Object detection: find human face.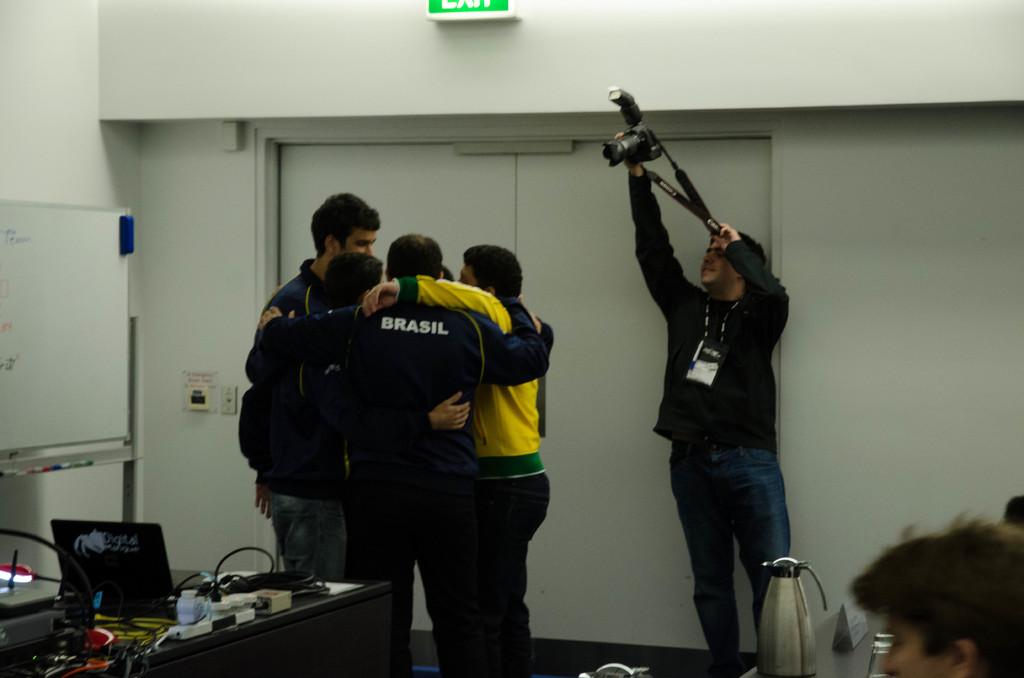
bbox=[882, 613, 952, 677].
